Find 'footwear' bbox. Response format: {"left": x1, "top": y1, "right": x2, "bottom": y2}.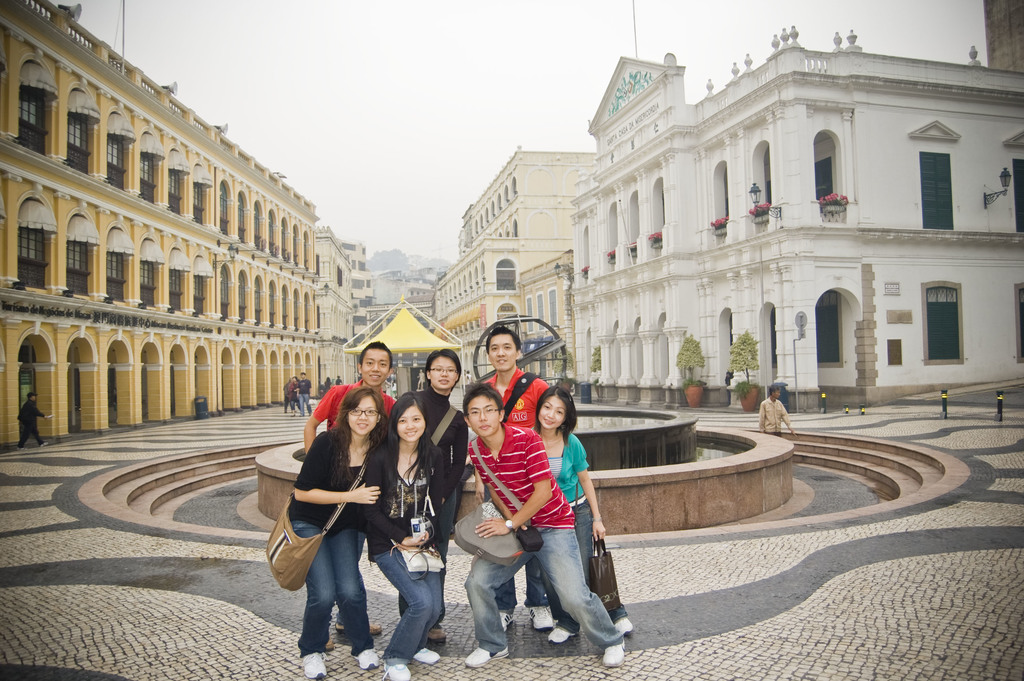
{"left": 42, "top": 442, "right": 52, "bottom": 447}.
